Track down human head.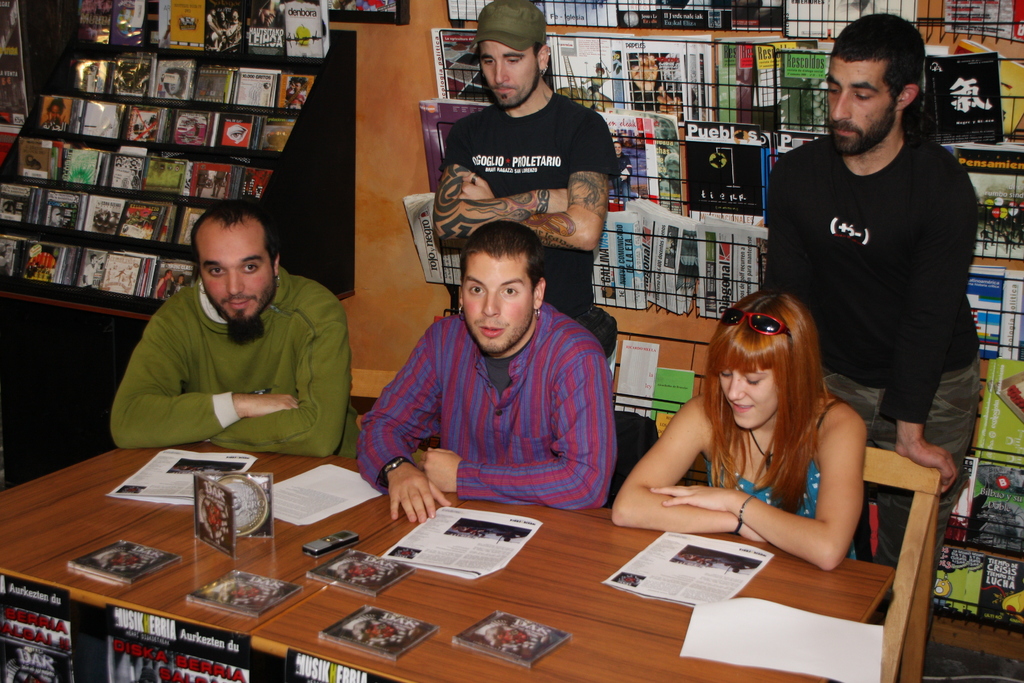
Tracked to 171/193/283/323.
